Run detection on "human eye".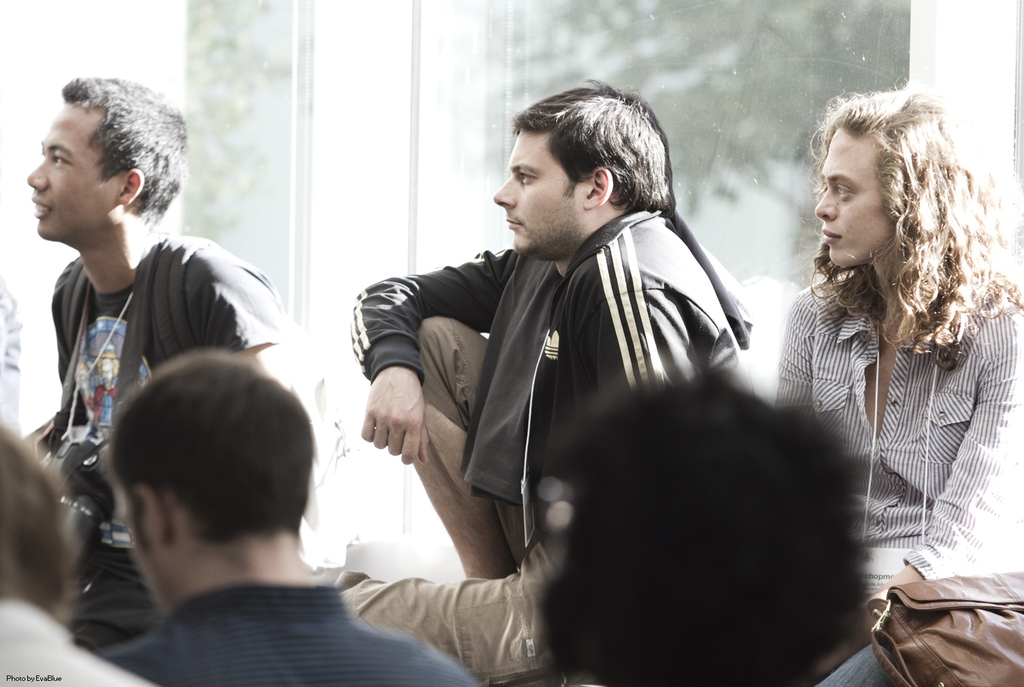
Result: (514, 167, 537, 186).
